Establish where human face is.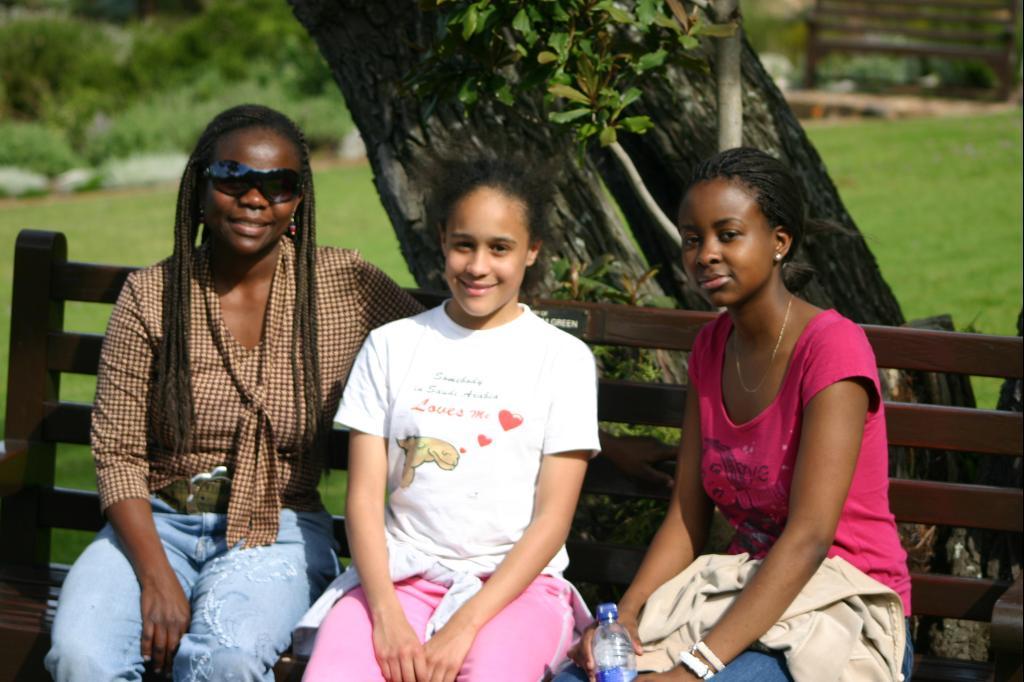
Established at bbox(201, 124, 300, 255).
